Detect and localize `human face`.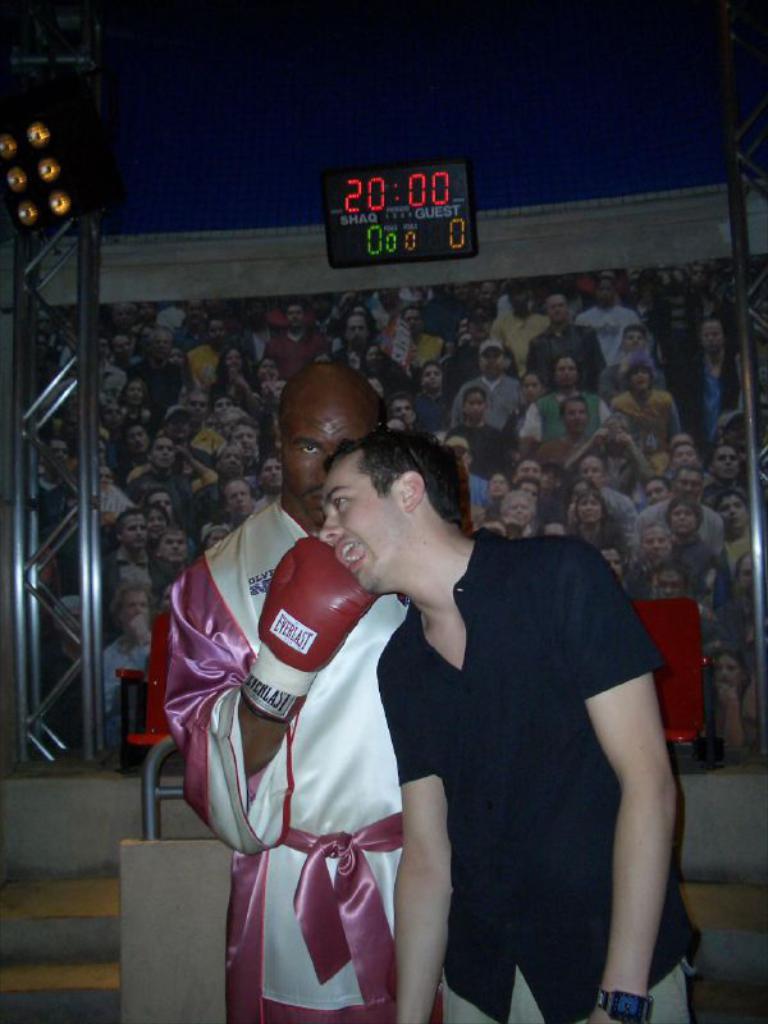
Localized at detection(219, 444, 242, 475).
